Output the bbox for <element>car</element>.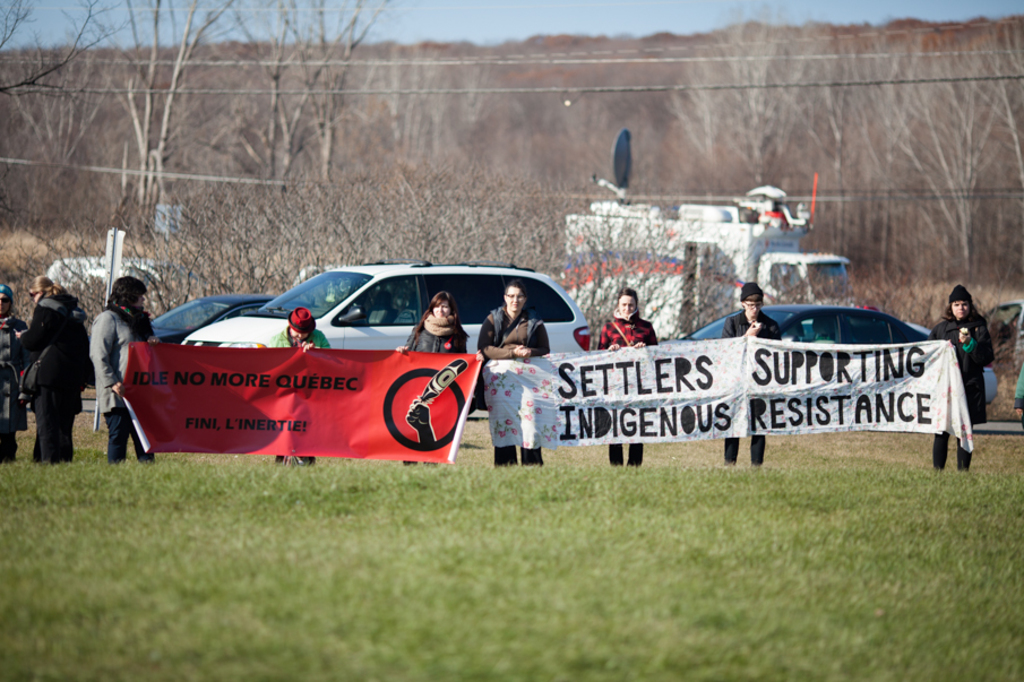
locate(679, 296, 1000, 391).
